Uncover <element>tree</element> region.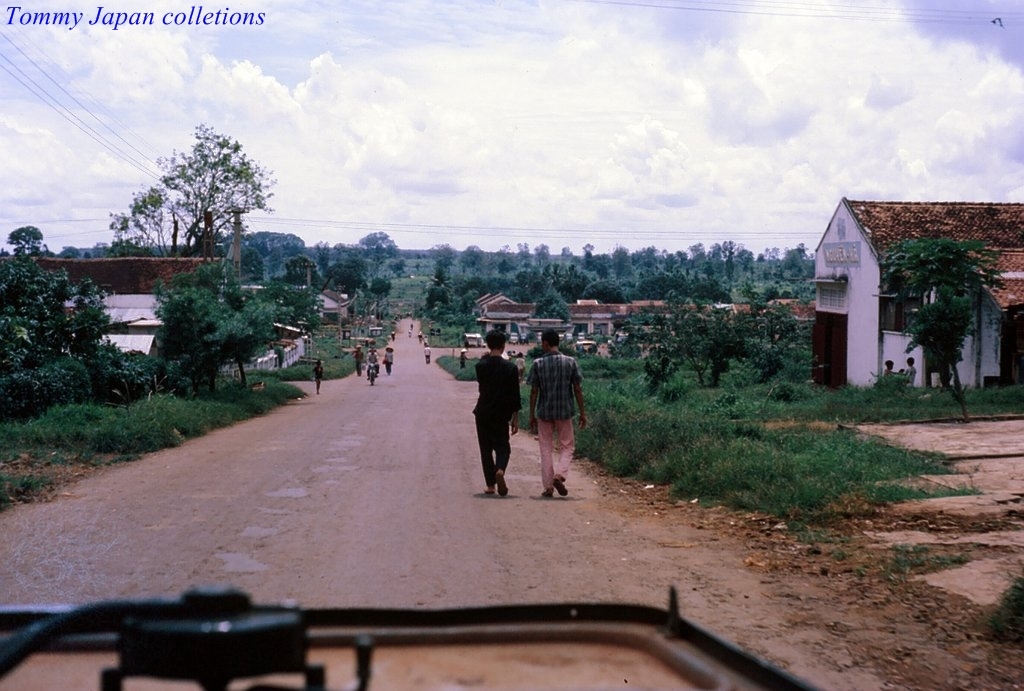
Uncovered: bbox(618, 286, 752, 385).
